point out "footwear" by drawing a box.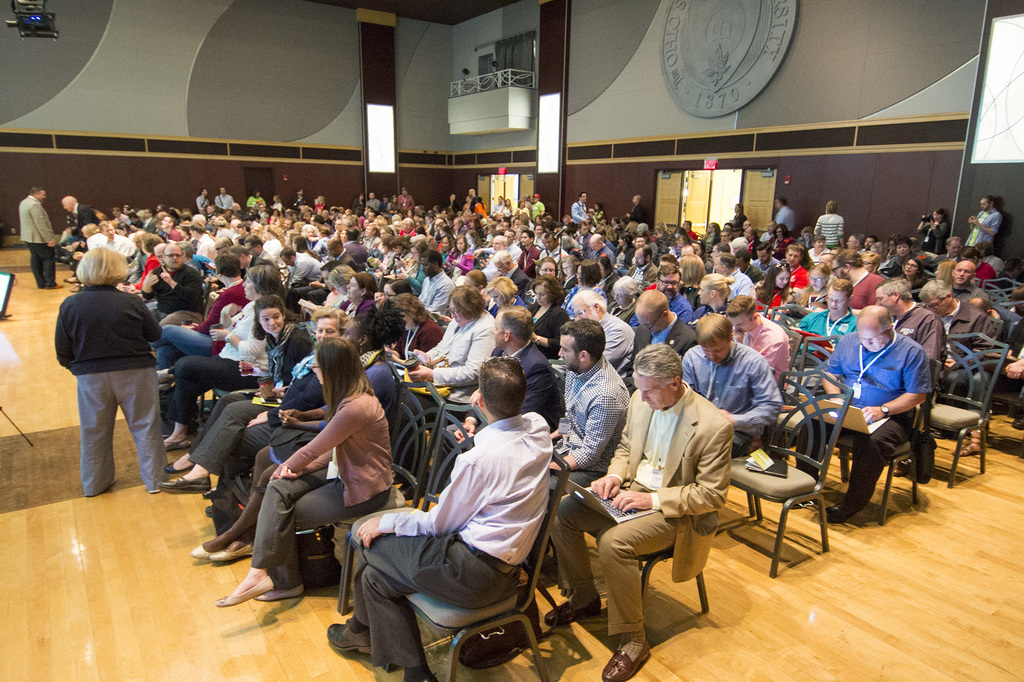
[163, 462, 204, 473].
